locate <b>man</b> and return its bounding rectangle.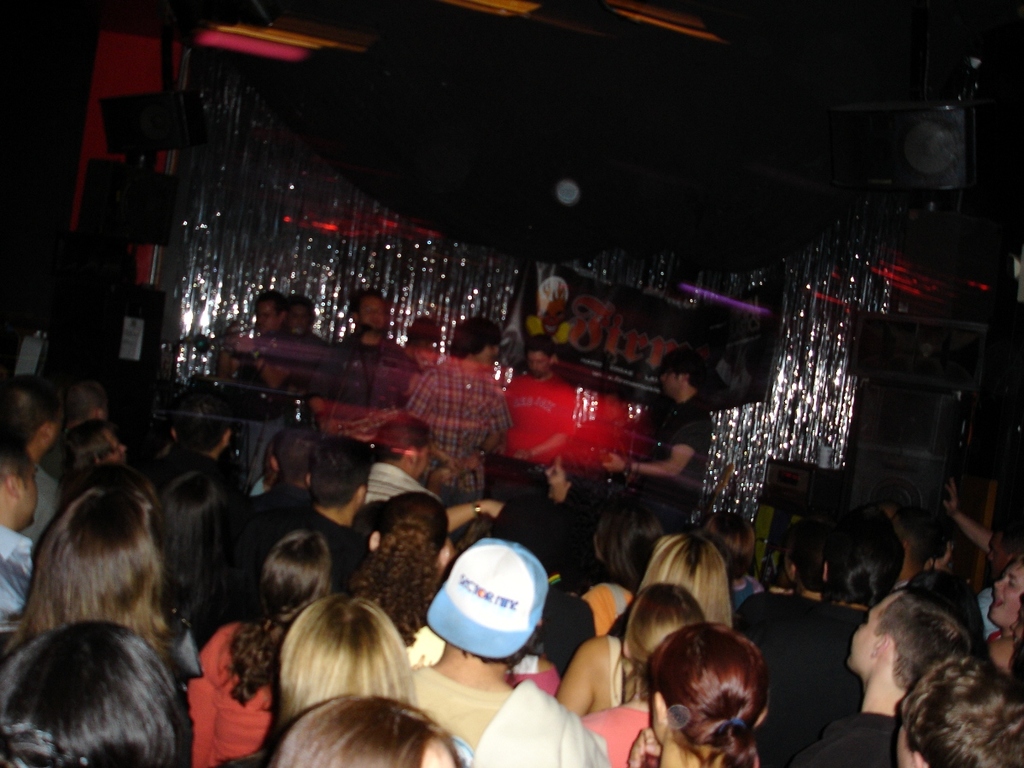
x1=364 y1=415 x2=505 y2=530.
